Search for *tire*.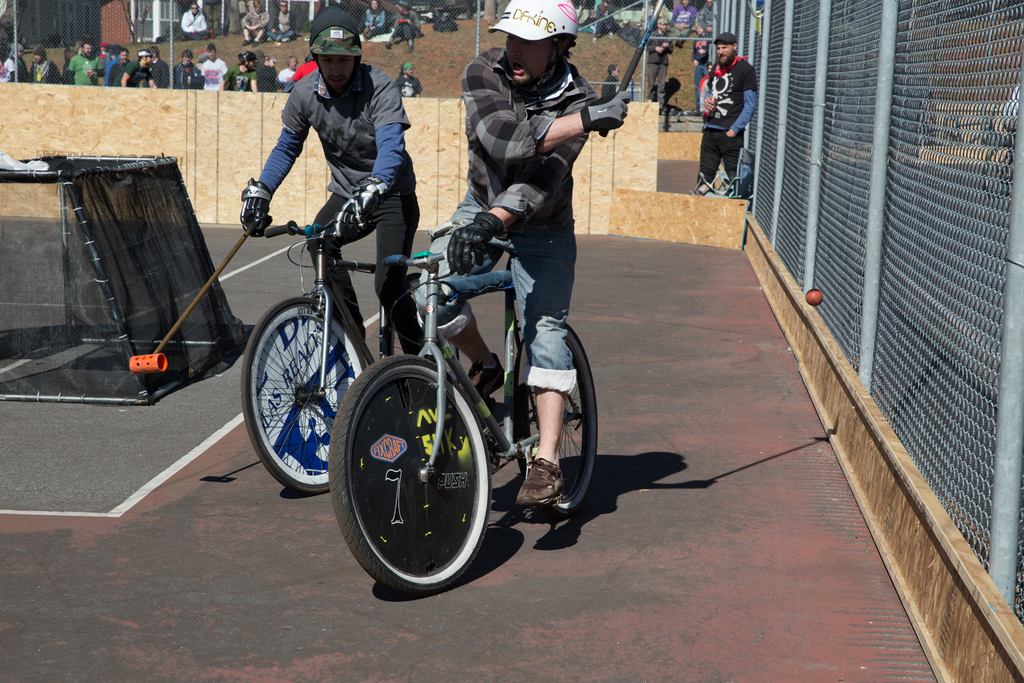
Found at l=239, t=295, r=369, b=497.
